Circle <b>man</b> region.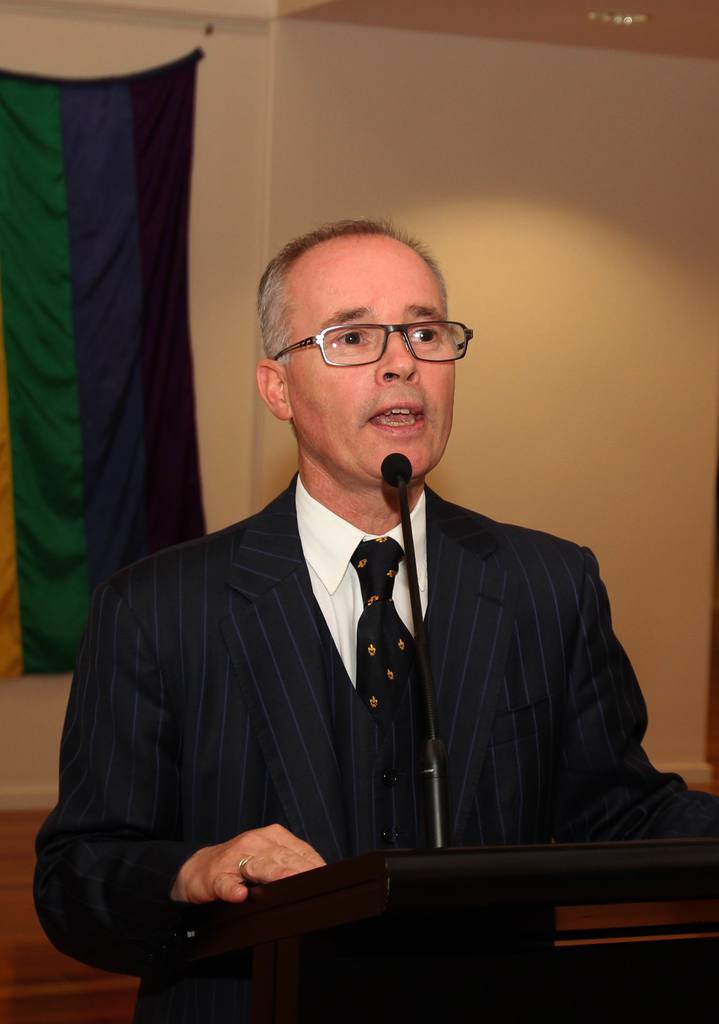
Region: left=49, top=214, right=654, bottom=975.
